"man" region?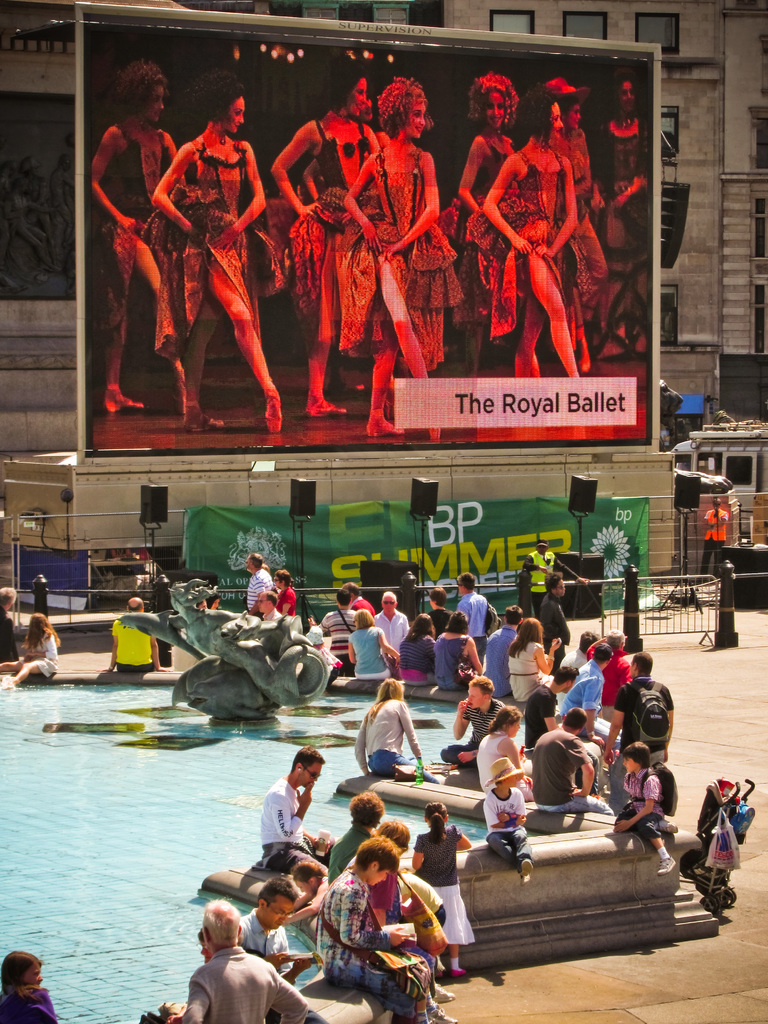
(left=487, top=605, right=528, bottom=703)
